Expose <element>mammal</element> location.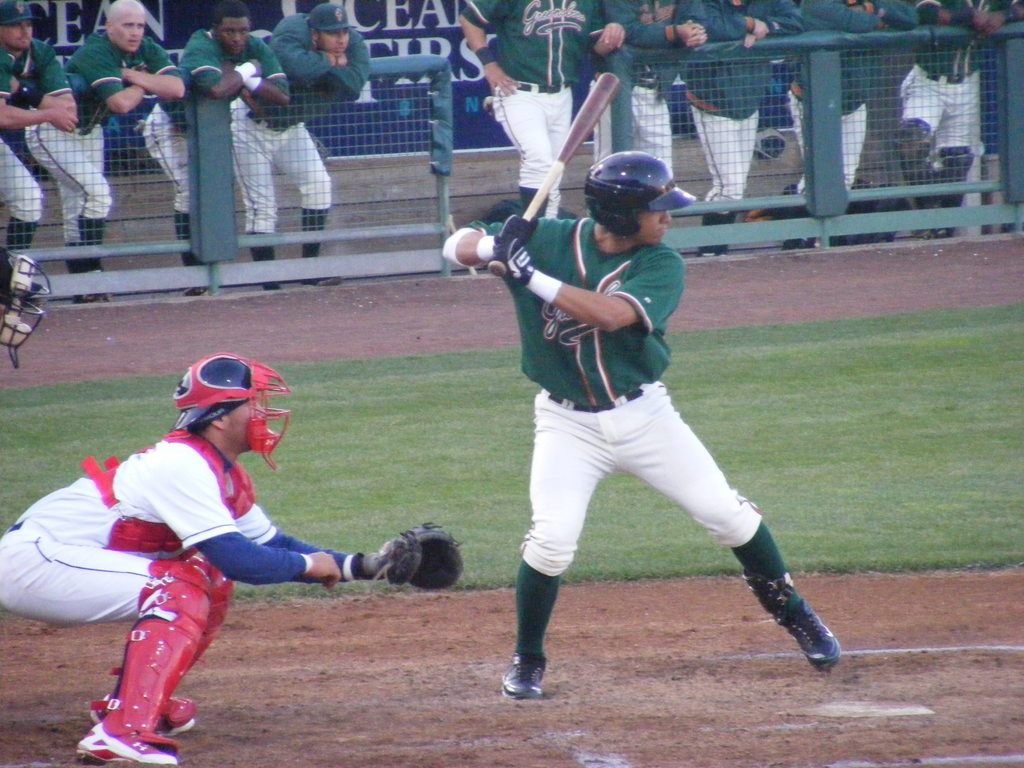
Exposed at x1=983, y1=0, x2=1023, y2=204.
